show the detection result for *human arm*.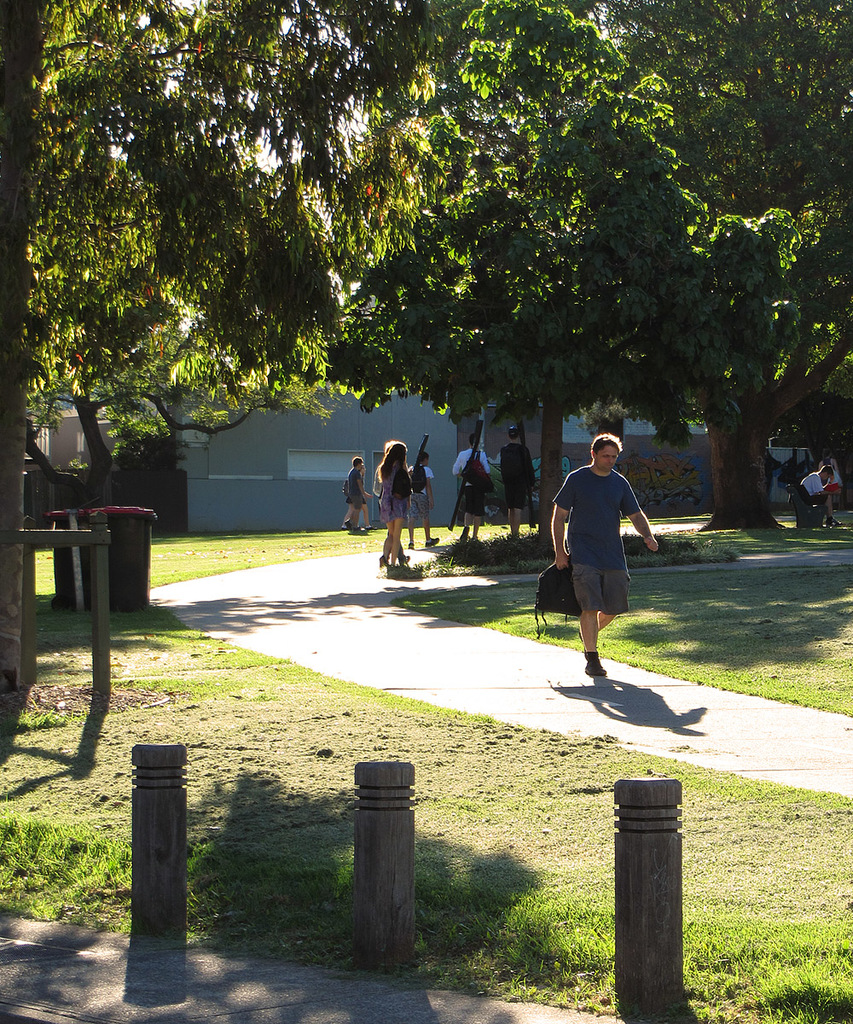
x1=483 y1=450 x2=490 y2=483.
